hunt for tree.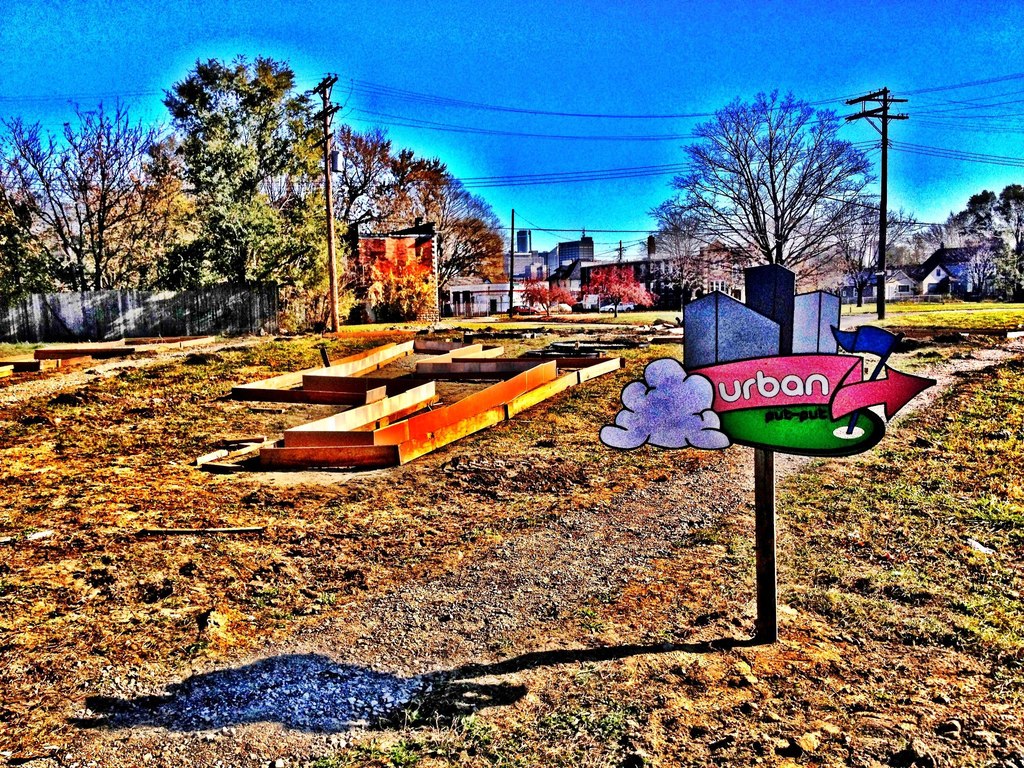
Hunted down at Rect(521, 276, 580, 315).
